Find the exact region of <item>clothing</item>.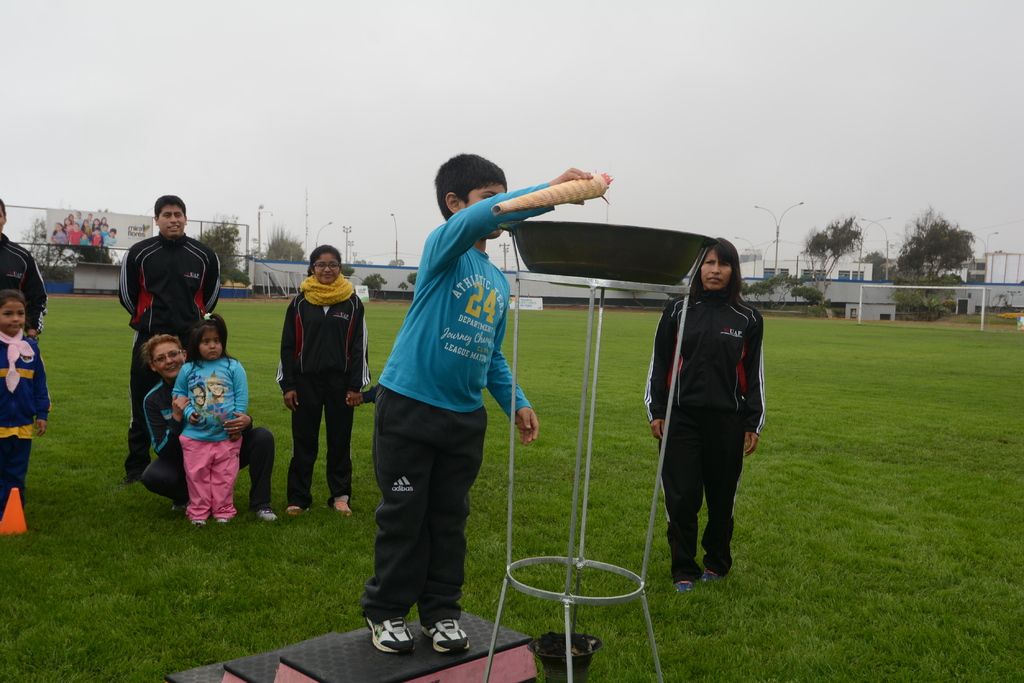
Exact region: {"x1": 51, "y1": 225, "x2": 67, "y2": 243}.
